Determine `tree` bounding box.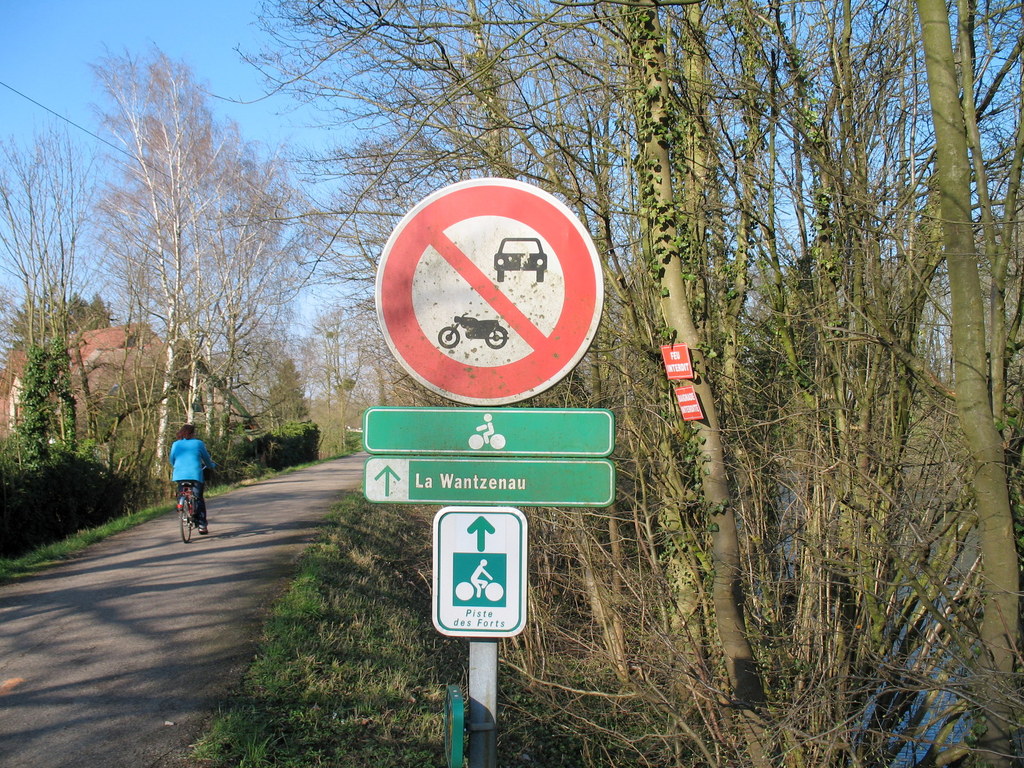
Determined: x1=0, y1=116, x2=95, y2=437.
